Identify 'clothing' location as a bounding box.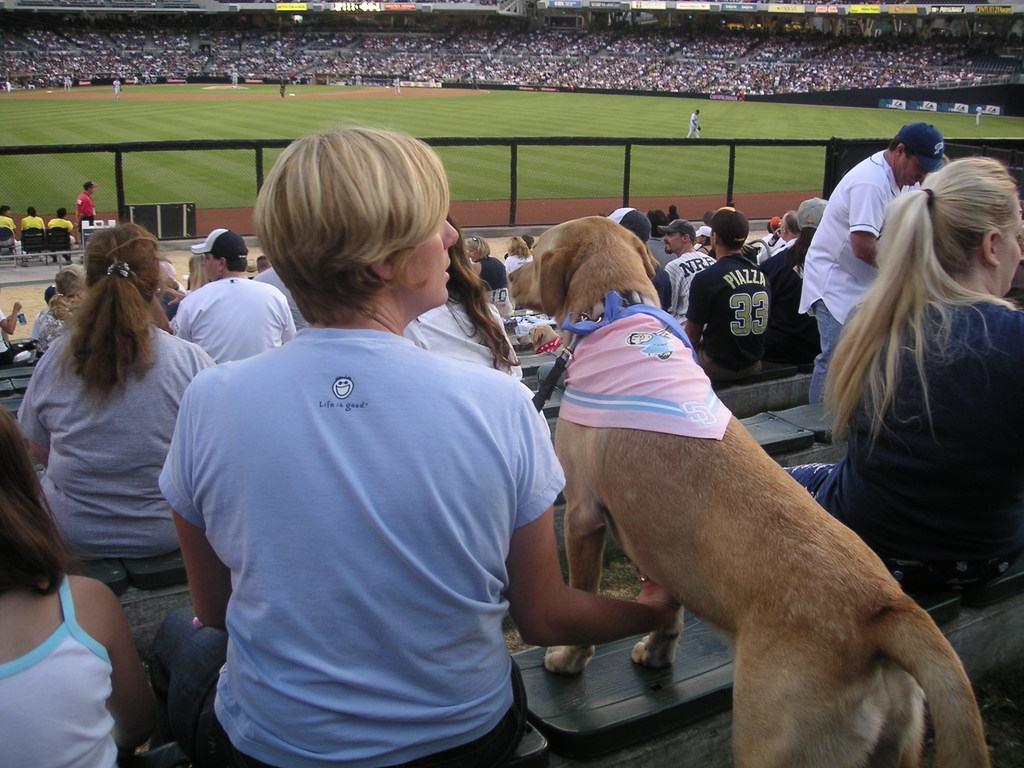
[507,247,537,269].
